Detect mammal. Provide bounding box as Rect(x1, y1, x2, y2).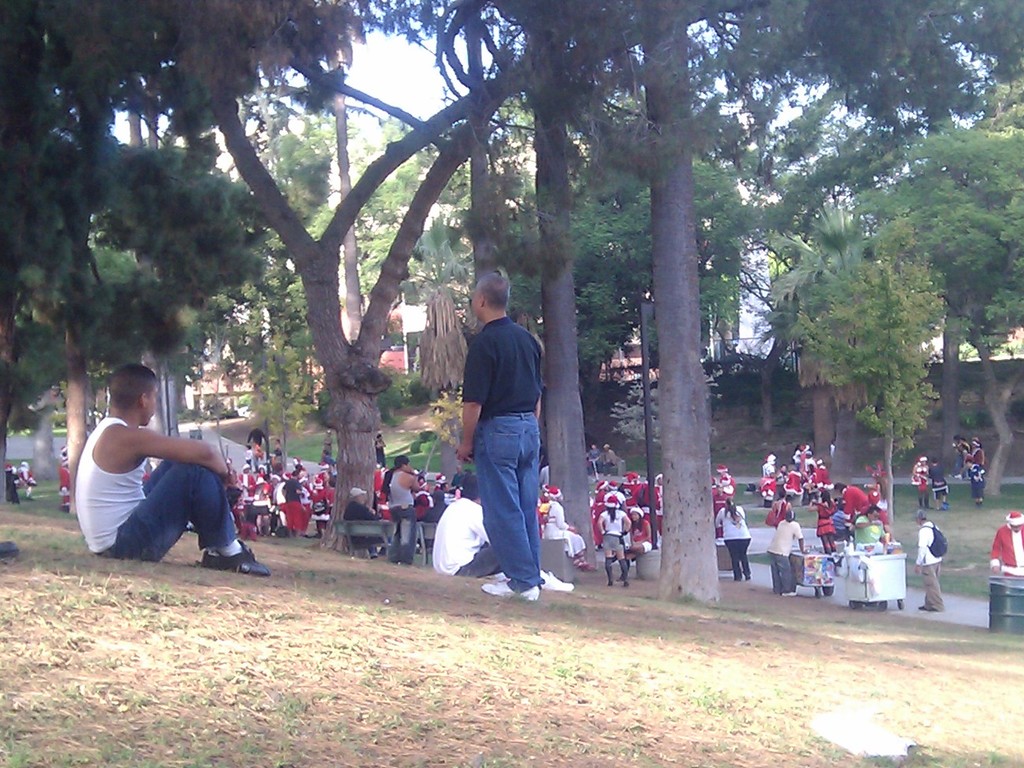
Rect(80, 367, 267, 571).
